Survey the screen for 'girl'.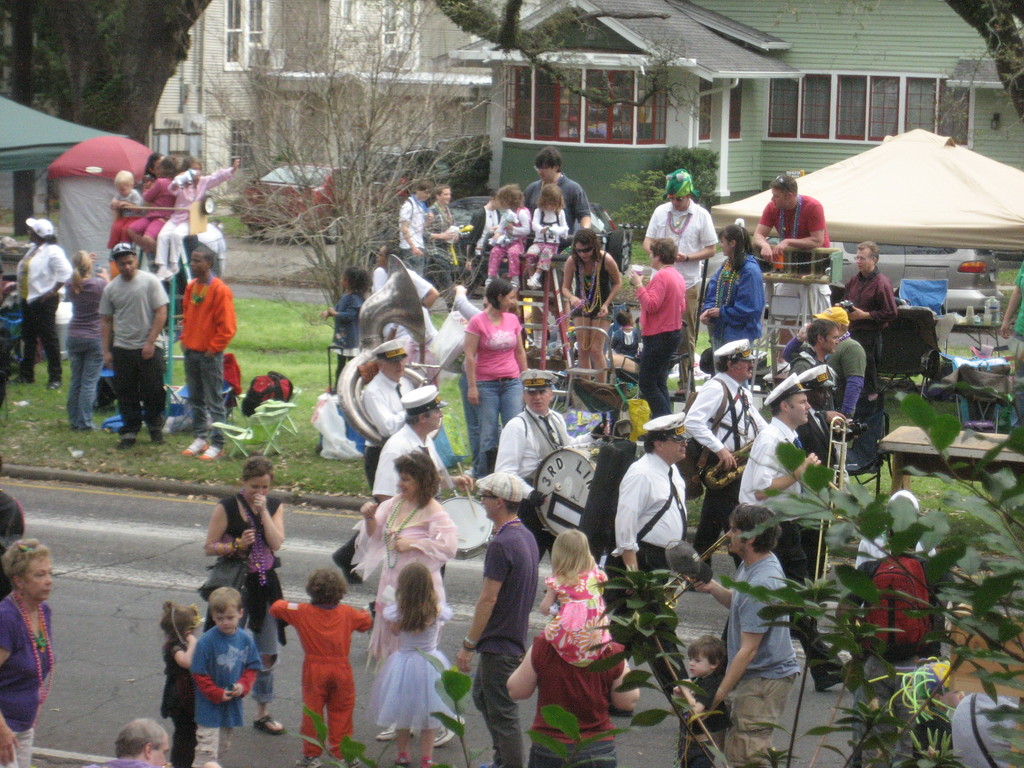
Survey found: [483, 181, 534, 285].
